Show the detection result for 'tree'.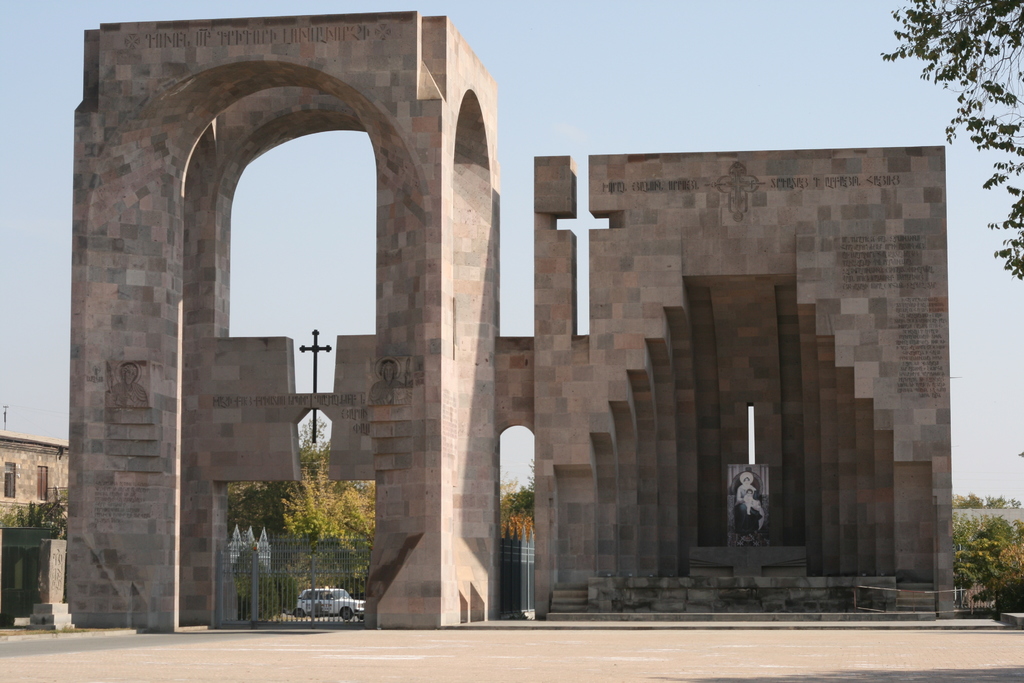
(882, 0, 1023, 279).
